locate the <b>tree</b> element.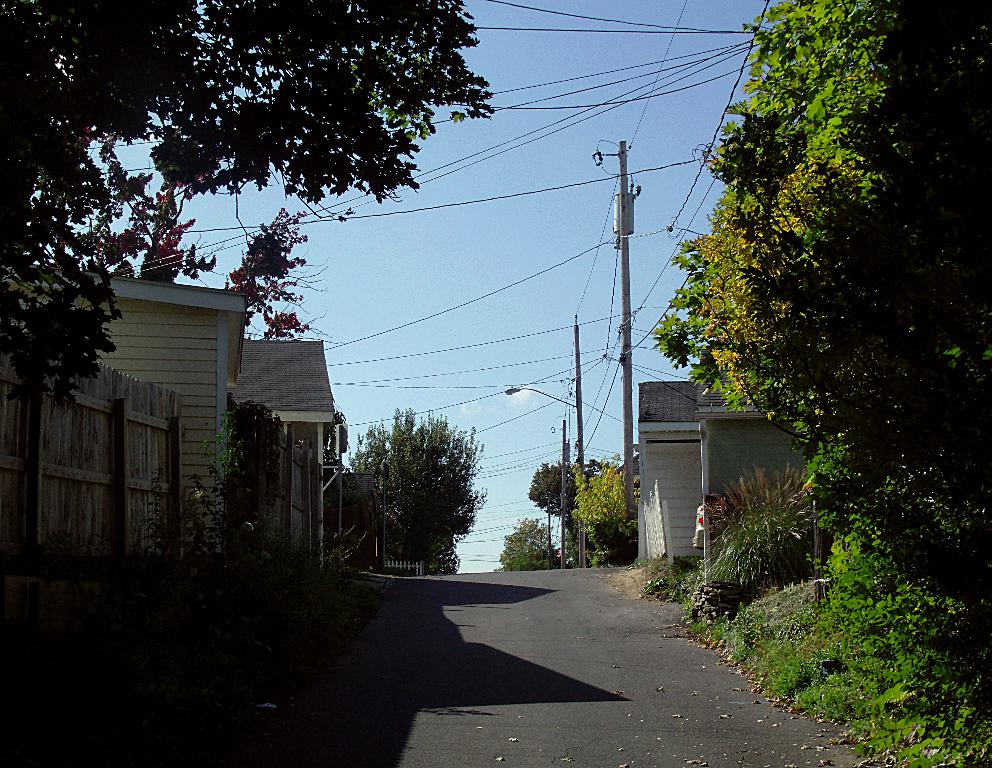
Element bbox: pyautogui.locateOnScreen(344, 395, 495, 579).
